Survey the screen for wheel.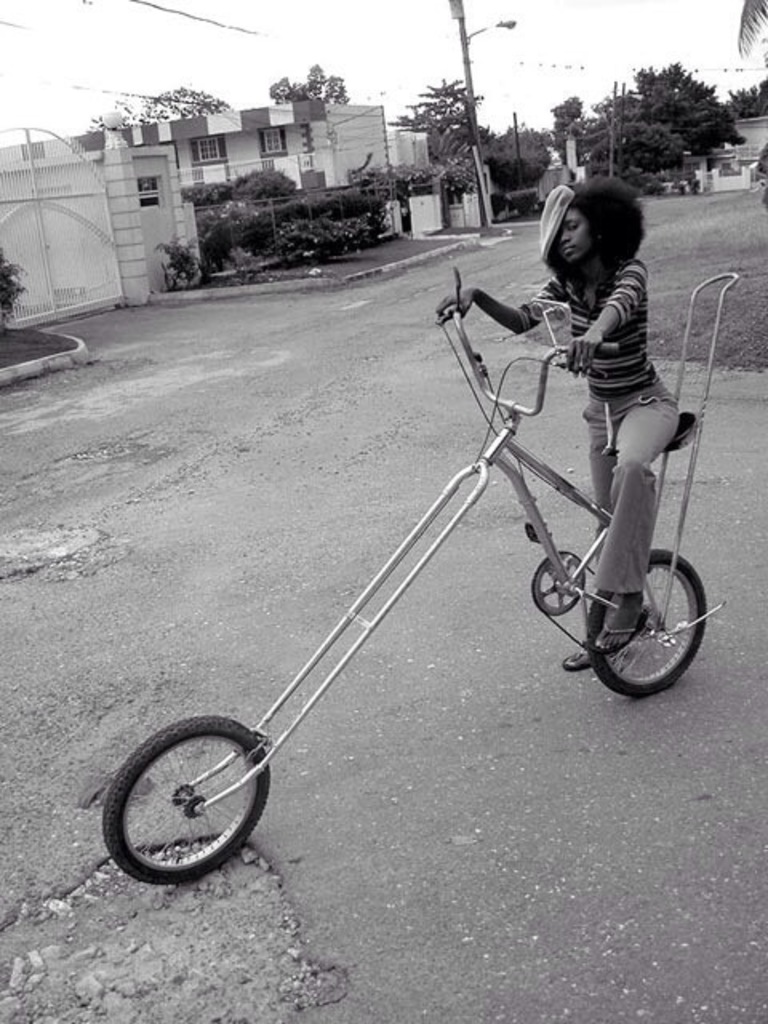
Survey found: Rect(99, 722, 272, 888).
